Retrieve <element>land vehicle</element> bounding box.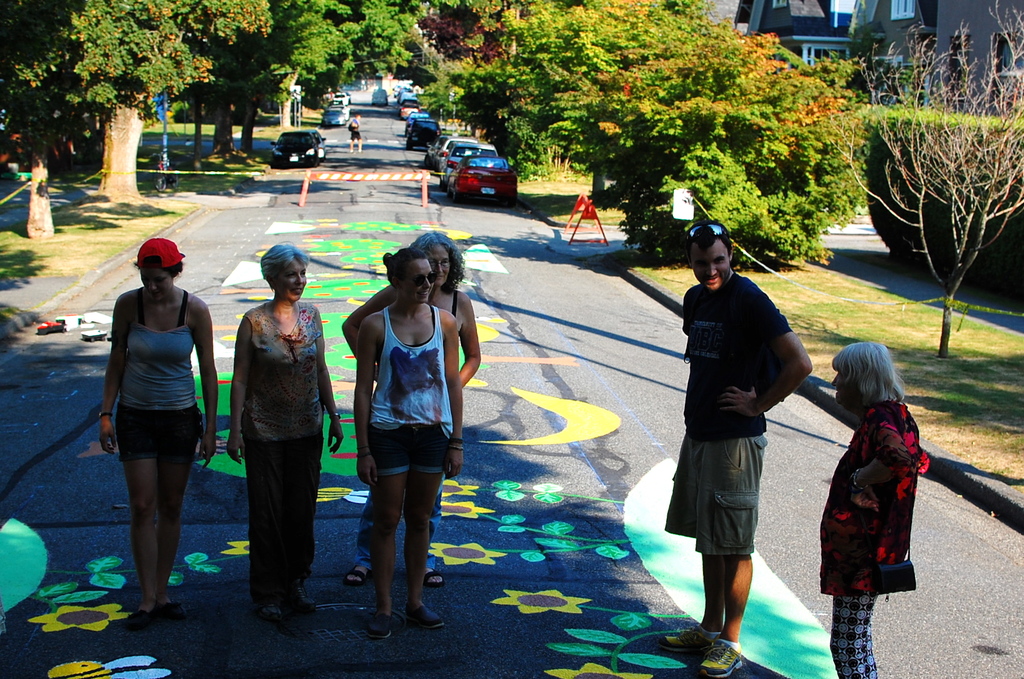
Bounding box: {"left": 268, "top": 129, "right": 318, "bottom": 166}.
